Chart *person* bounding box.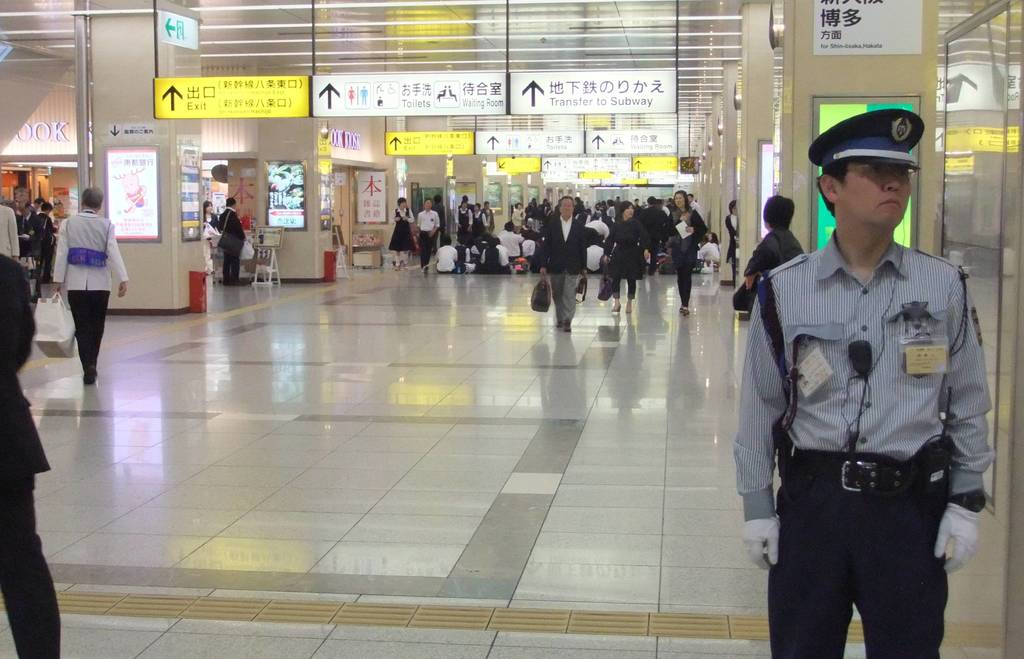
Charted: [left=211, top=197, right=245, bottom=290].
